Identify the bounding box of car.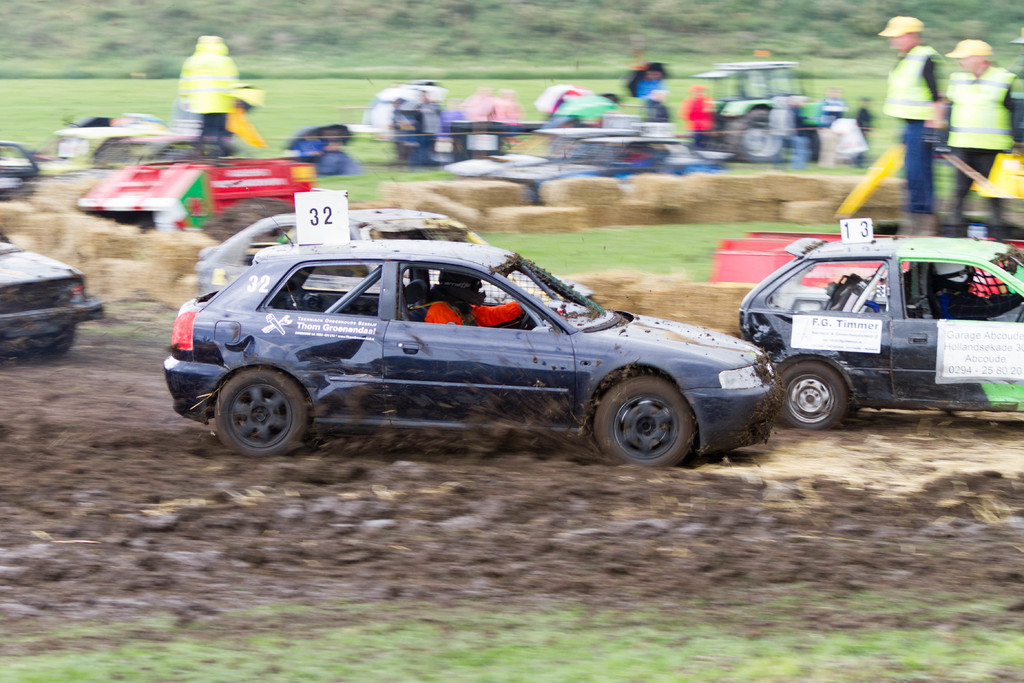
<box>742,215,1023,424</box>.
